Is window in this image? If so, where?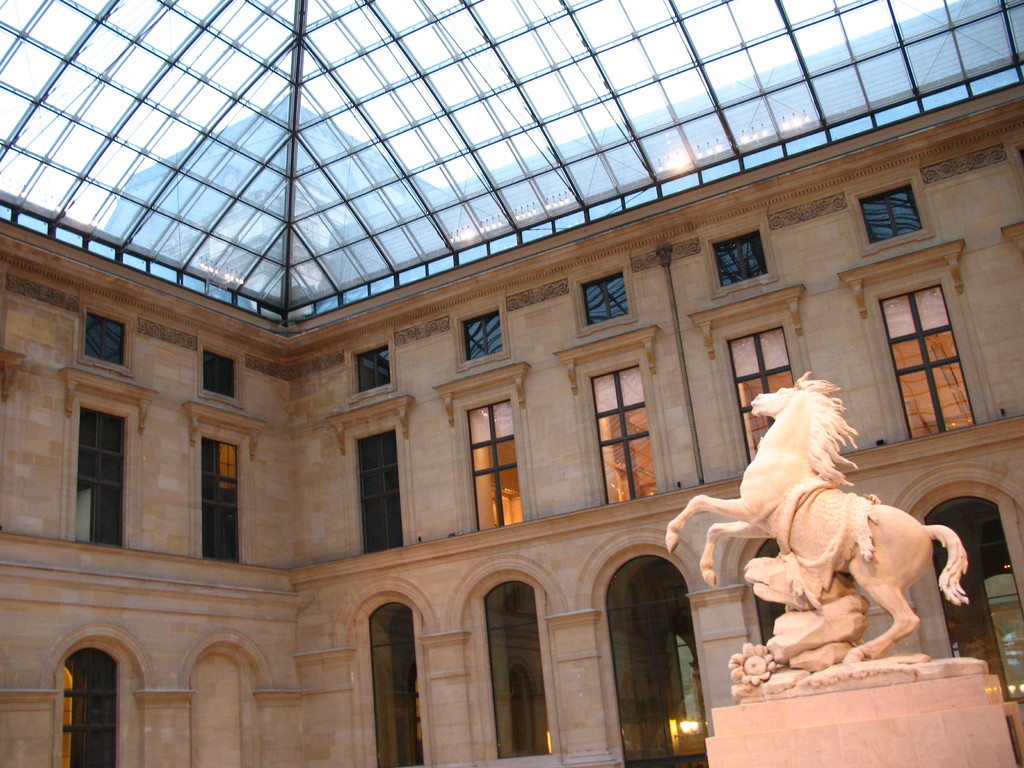
Yes, at crop(842, 160, 932, 253).
